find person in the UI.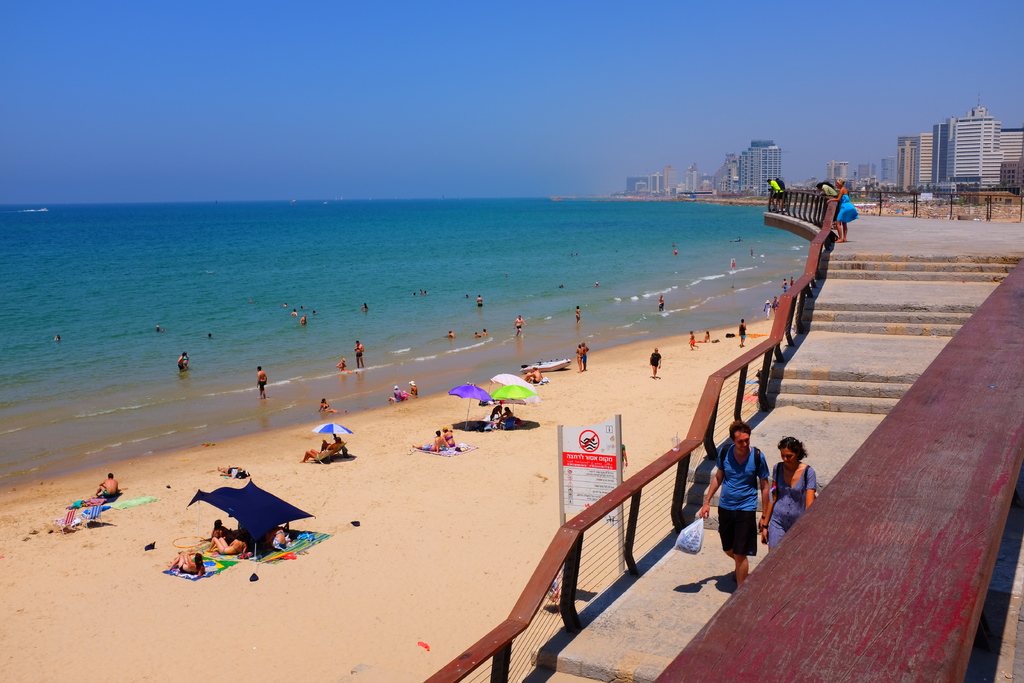
UI element at [x1=355, y1=342, x2=363, y2=366].
